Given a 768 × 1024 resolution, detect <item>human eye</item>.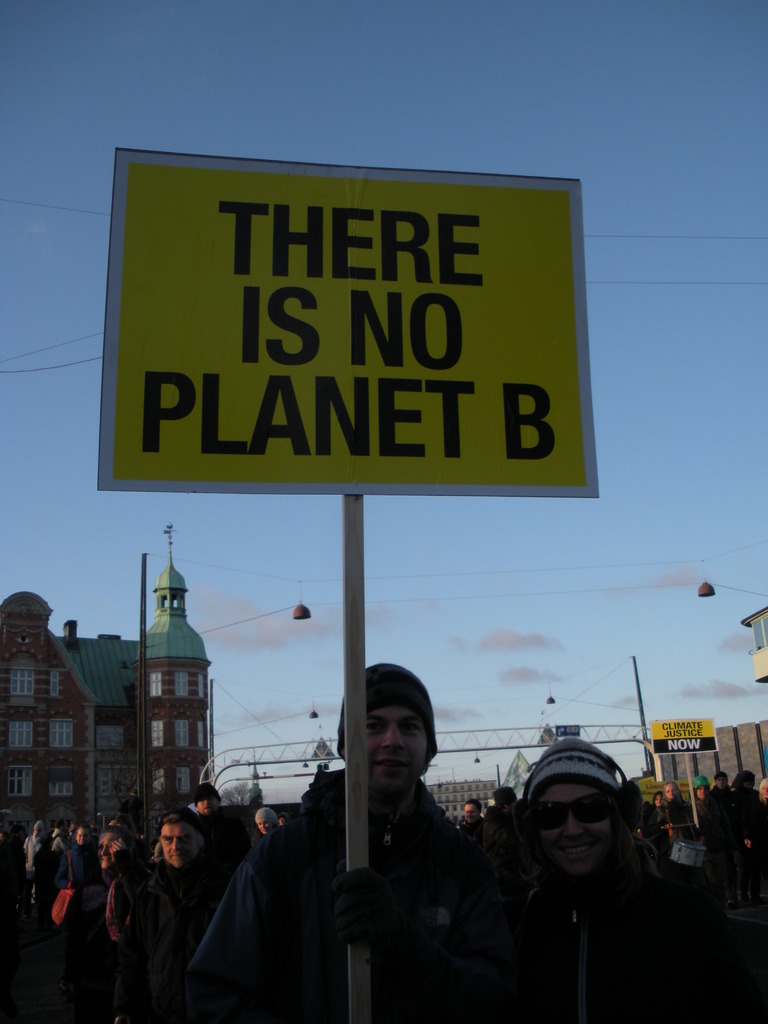
399/721/424/737.
